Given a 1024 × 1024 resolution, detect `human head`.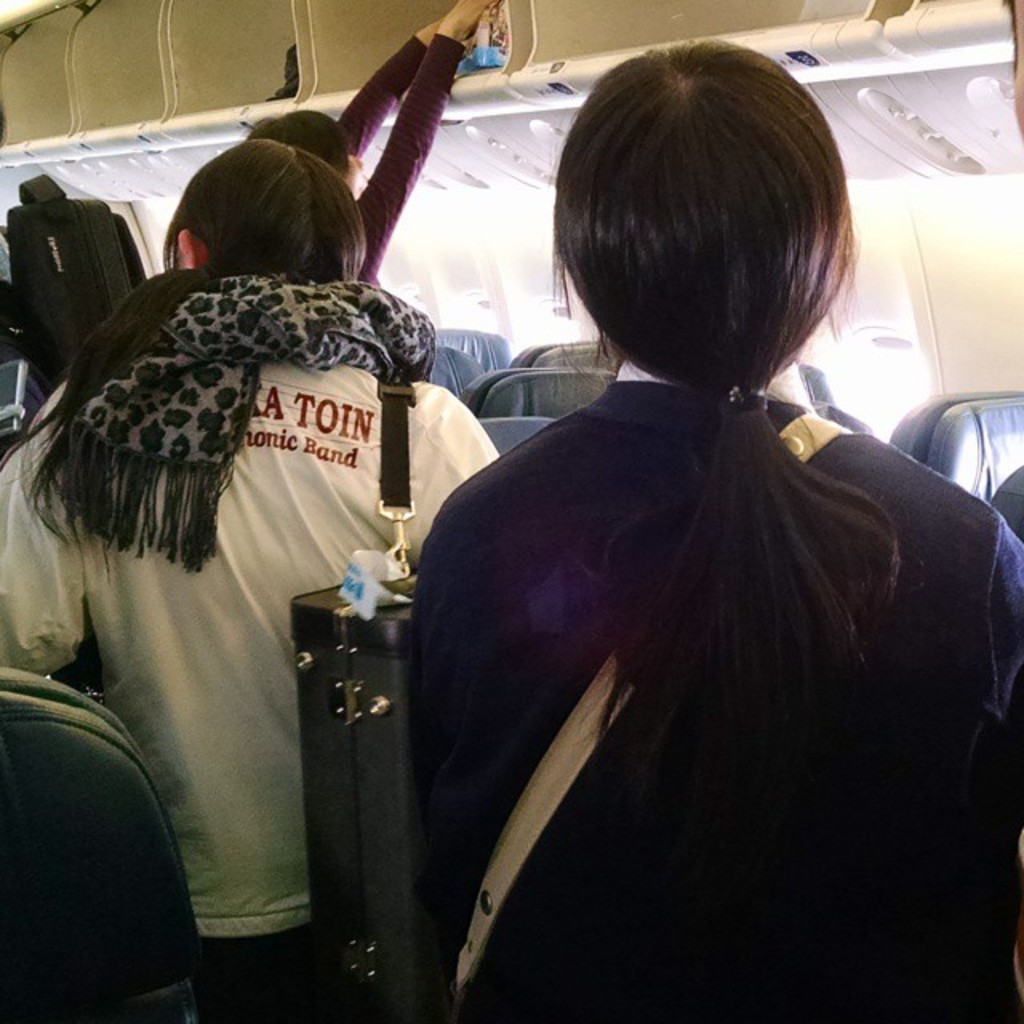
158, 142, 366, 283.
